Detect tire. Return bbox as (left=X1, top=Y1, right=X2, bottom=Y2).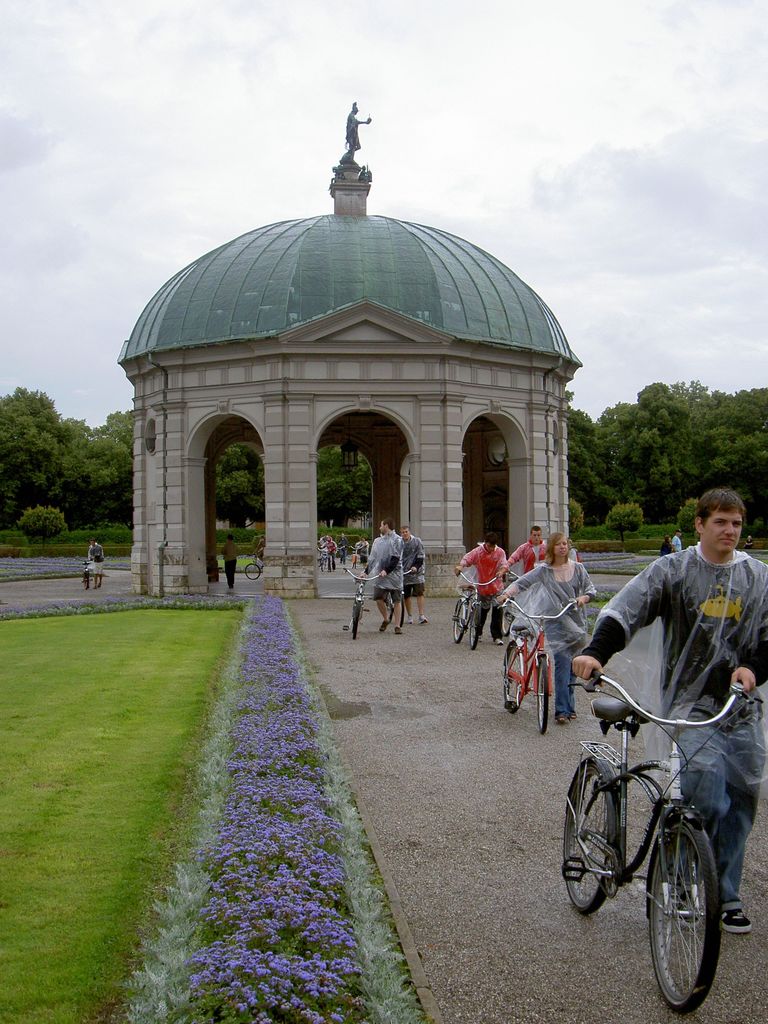
(left=651, top=799, right=733, bottom=997).
